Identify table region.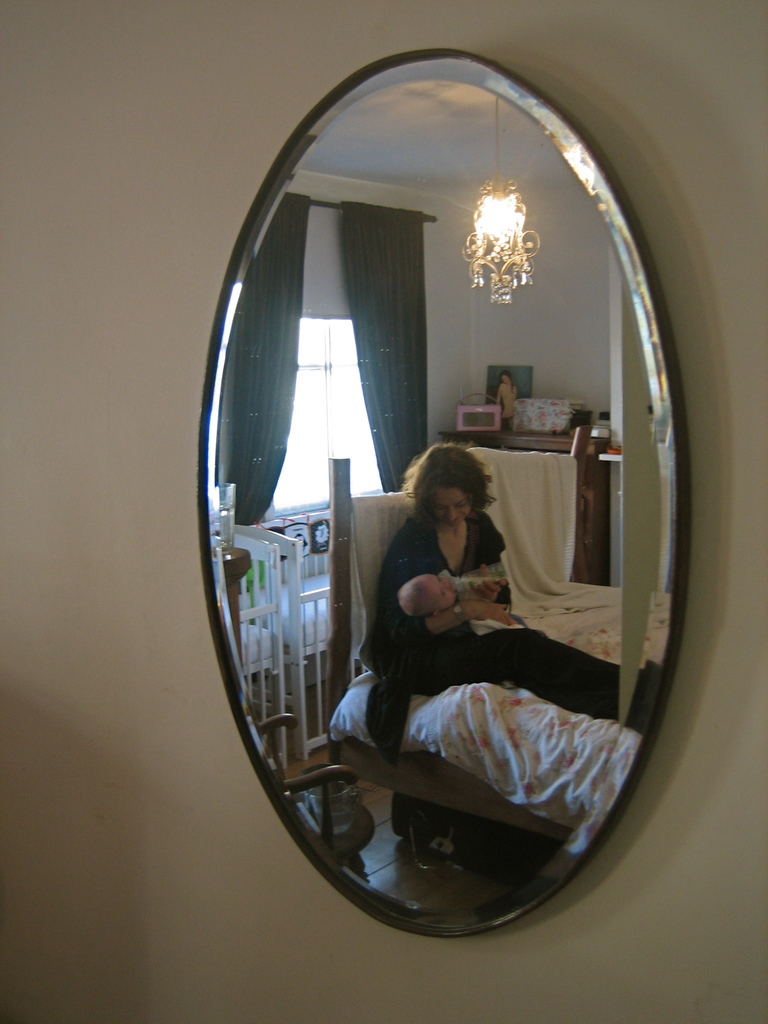
Region: select_region(411, 394, 632, 611).
